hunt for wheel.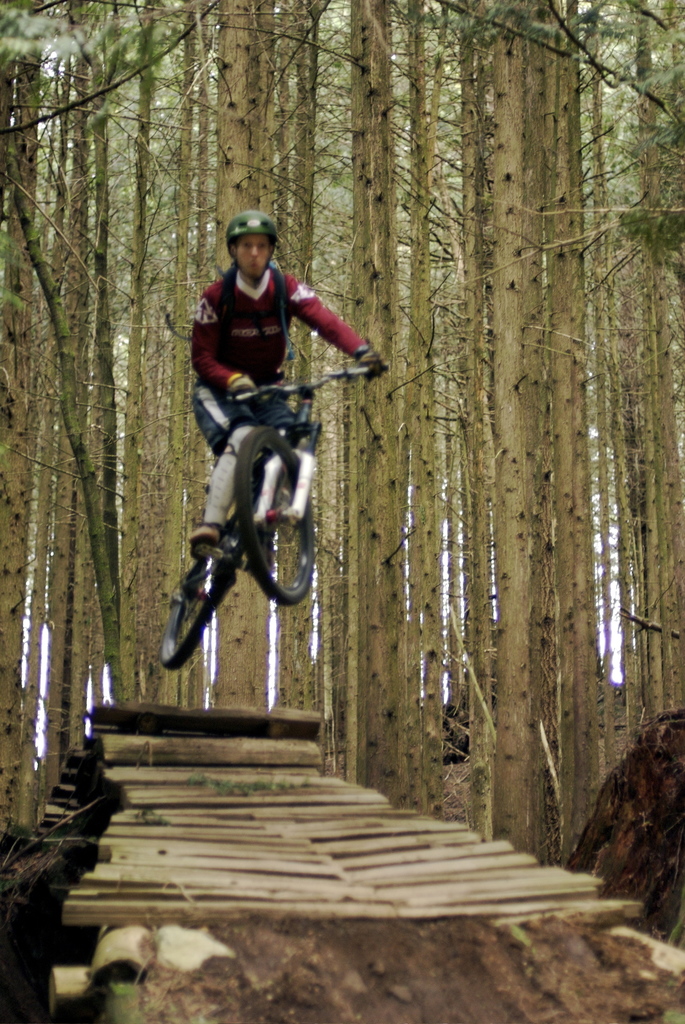
Hunted down at BBox(239, 458, 306, 603).
